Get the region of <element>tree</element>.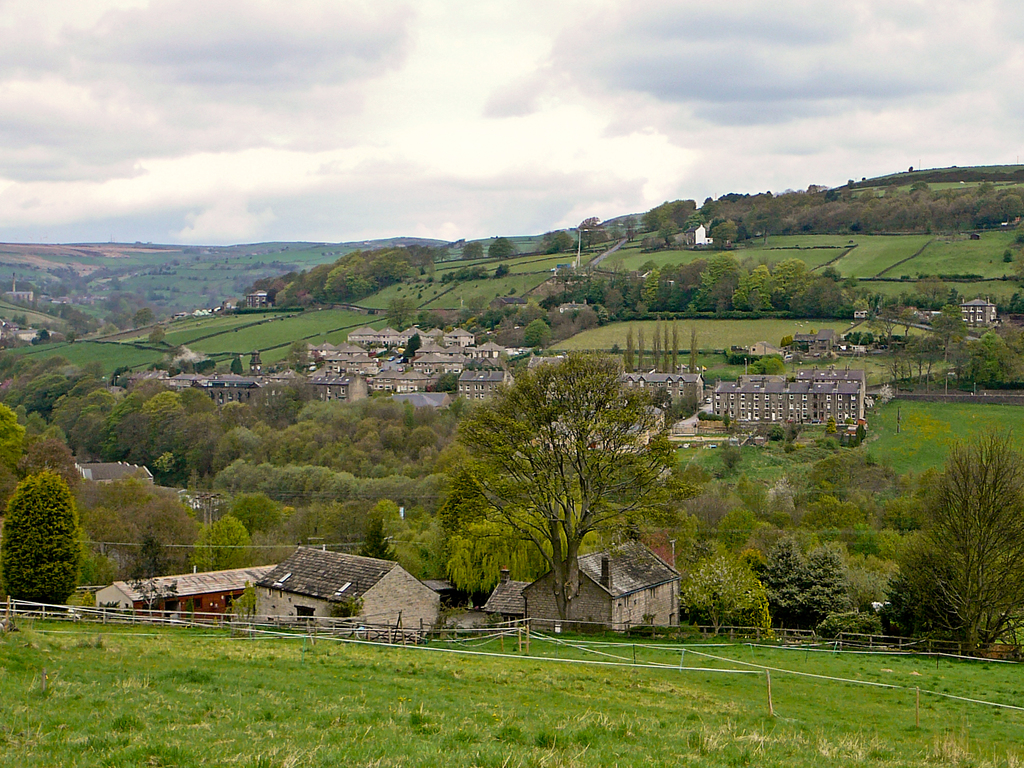
[225, 491, 278, 538].
